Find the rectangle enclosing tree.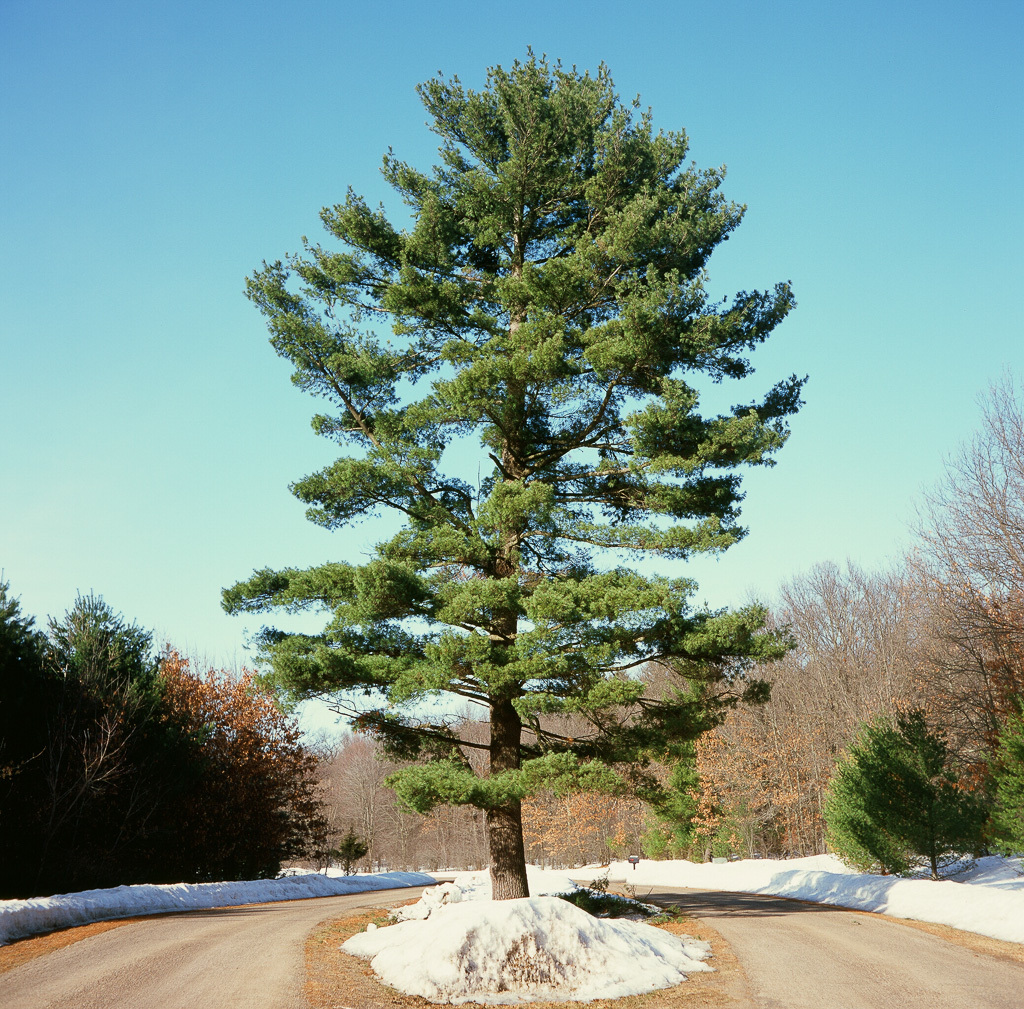
box(633, 626, 793, 862).
